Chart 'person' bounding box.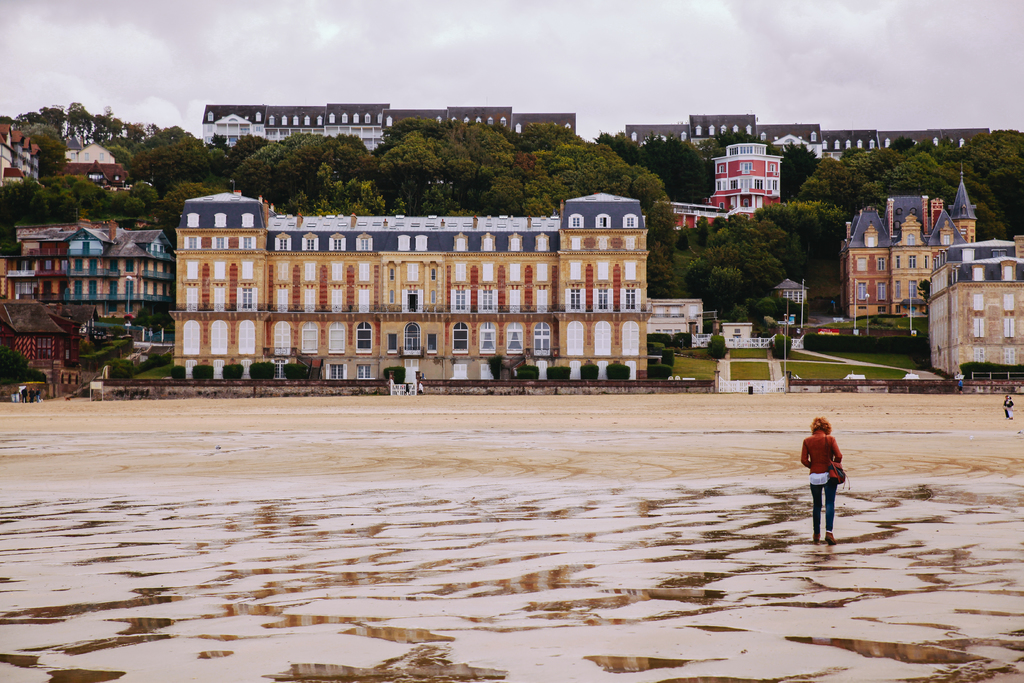
Charted: region(787, 408, 845, 547).
